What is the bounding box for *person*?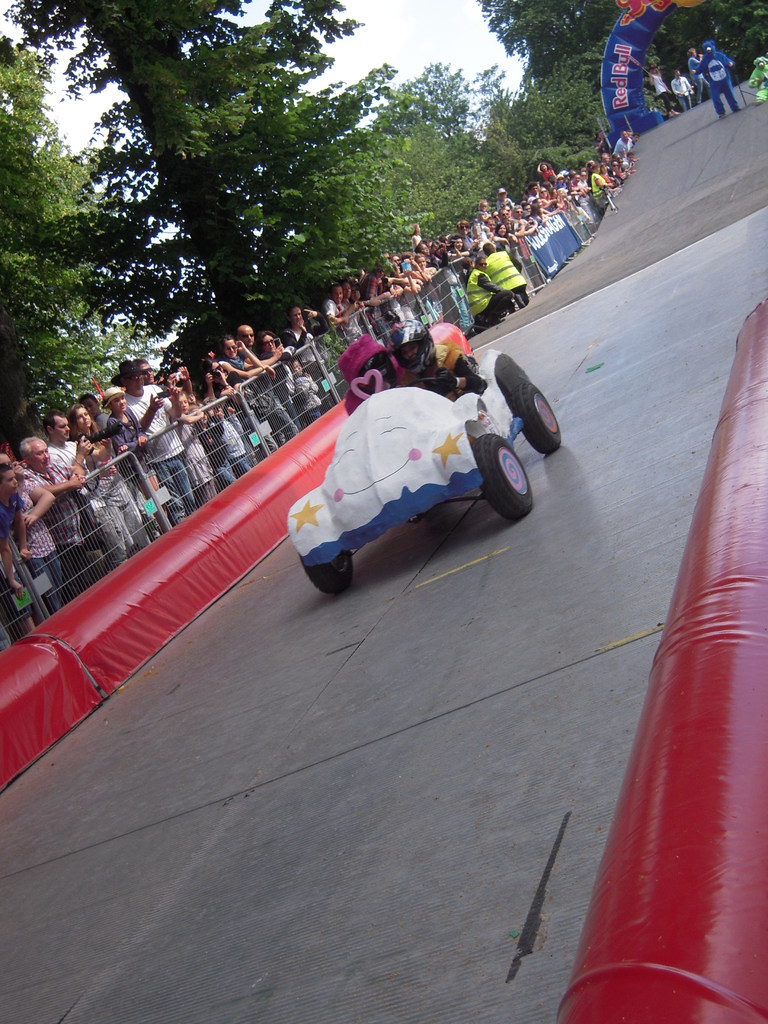
pyautogui.locateOnScreen(671, 70, 705, 108).
